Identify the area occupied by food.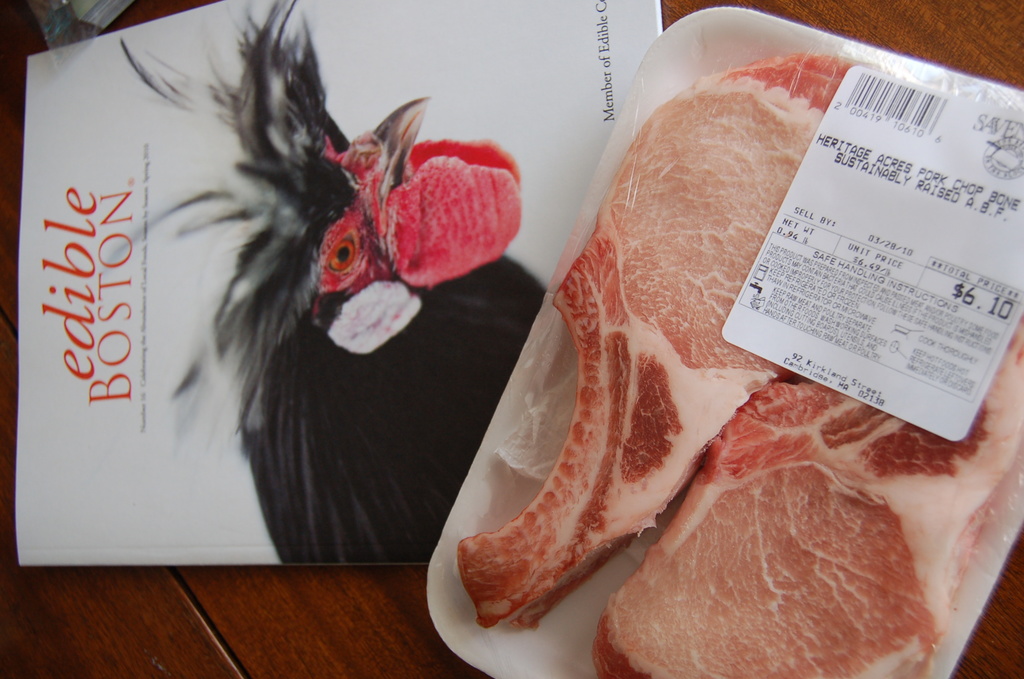
Area: box(460, 58, 784, 626).
